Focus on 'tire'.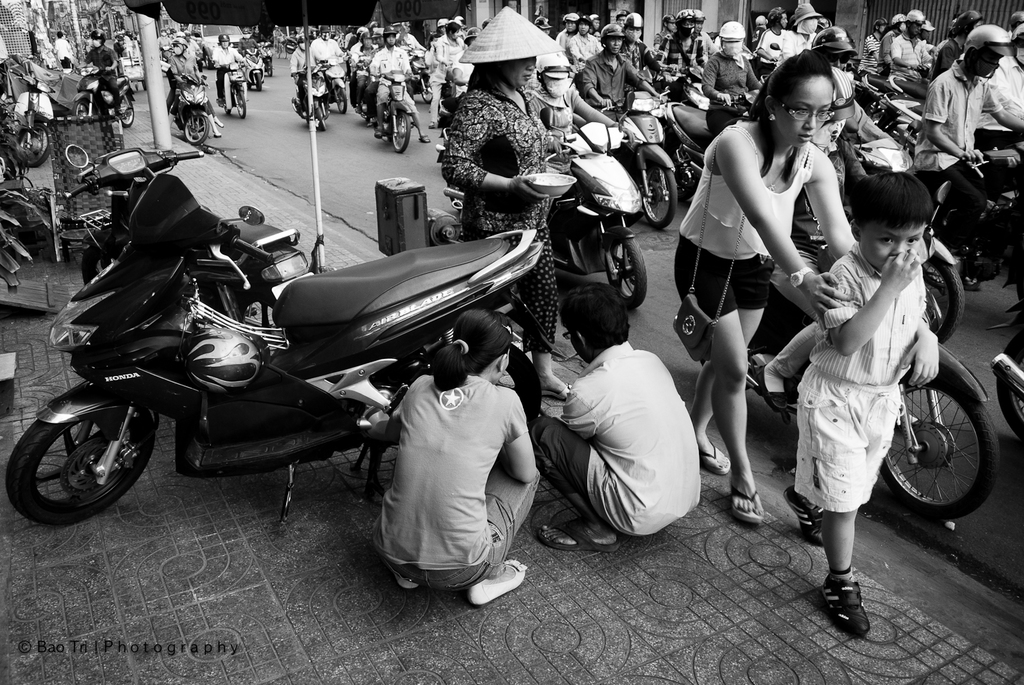
Focused at 623,151,680,222.
